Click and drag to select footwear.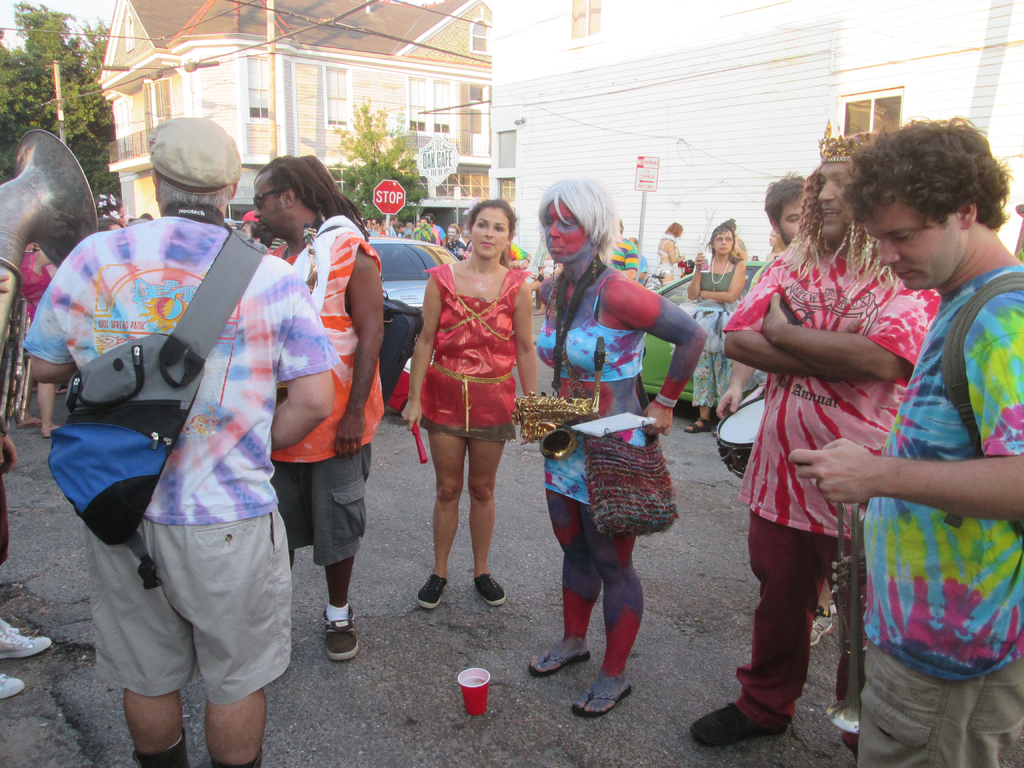
Selection: {"x1": 0, "y1": 673, "x2": 26, "y2": 701}.
